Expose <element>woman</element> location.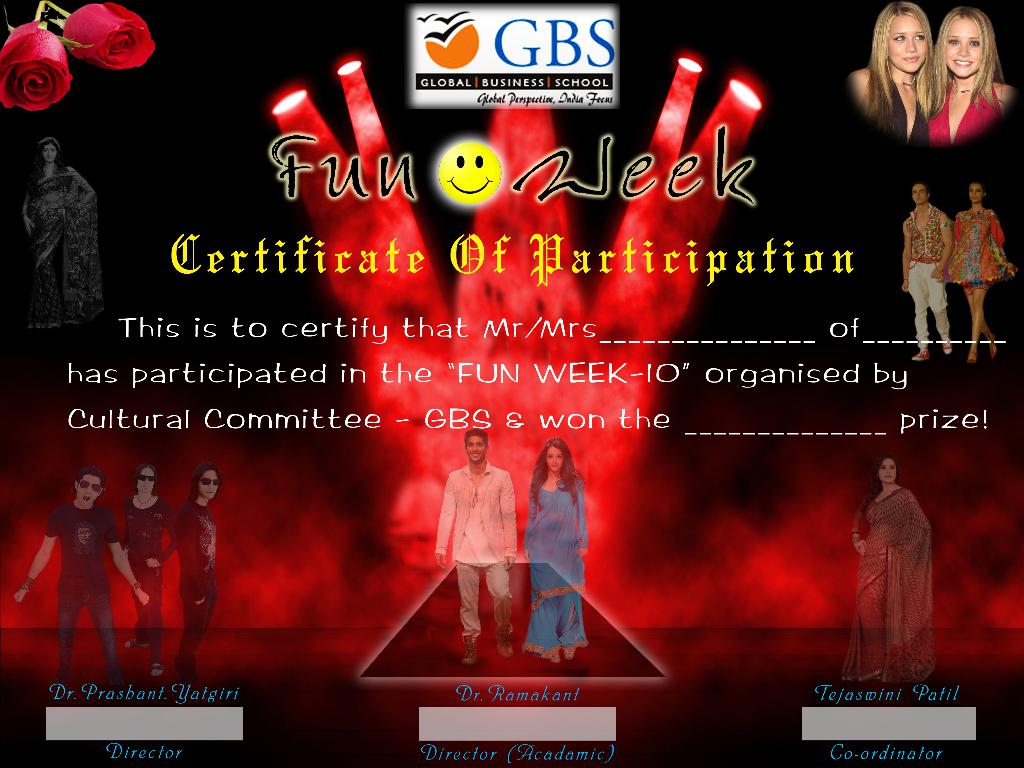
Exposed at pyautogui.locateOnScreen(845, 0, 935, 146).
